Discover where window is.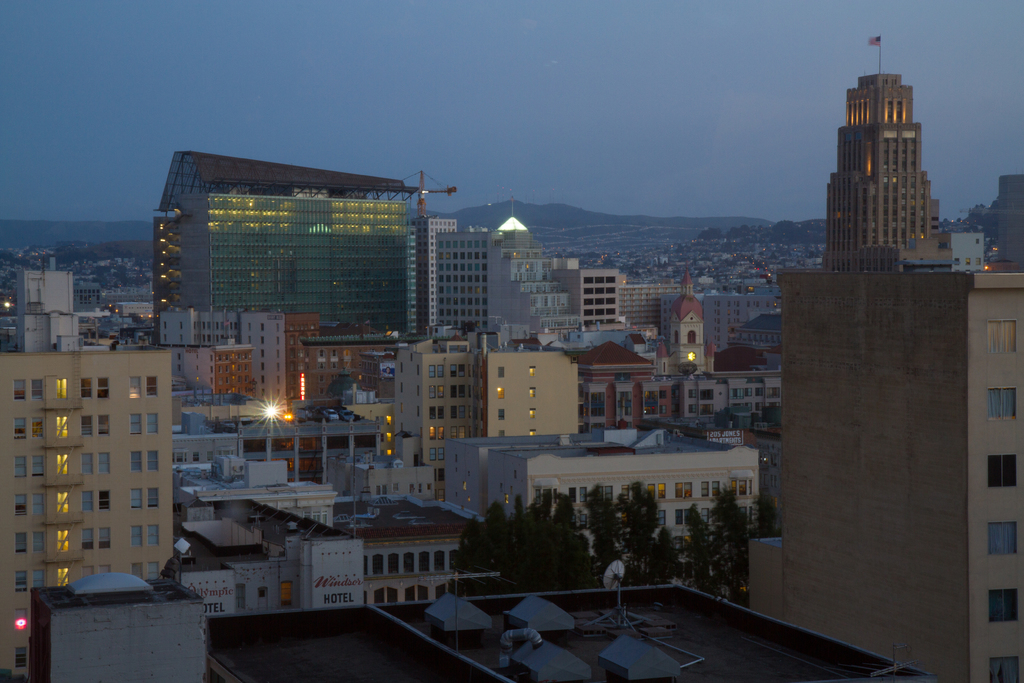
Discovered at [584,276,594,284].
